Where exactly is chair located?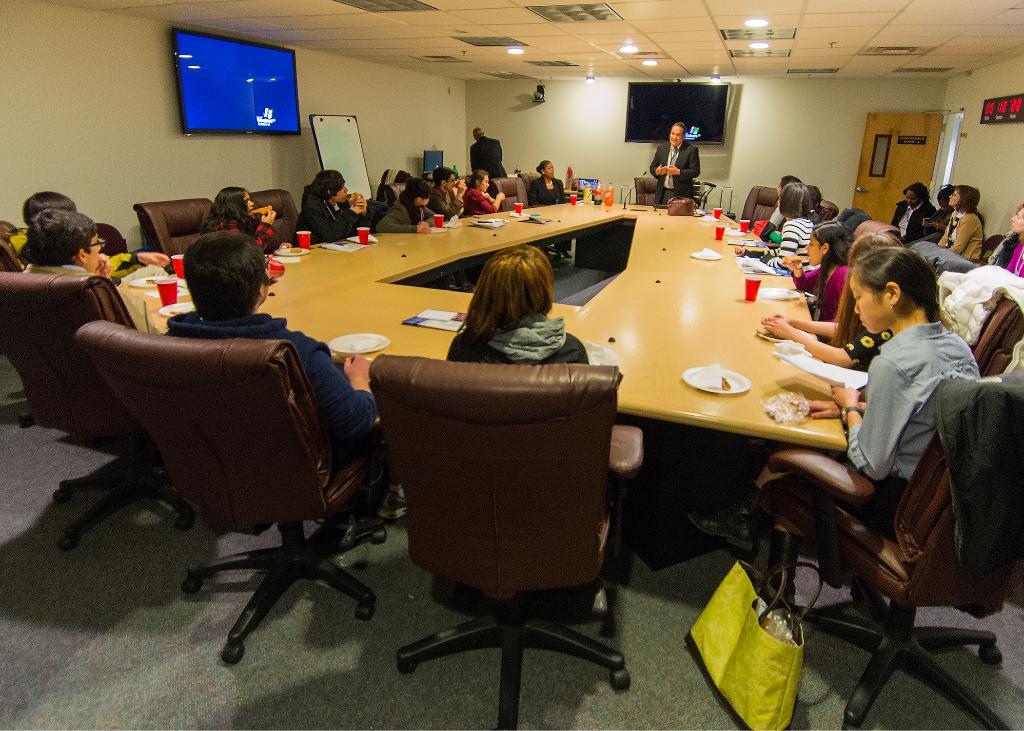
Its bounding box is {"x1": 86, "y1": 218, "x2": 128, "y2": 259}.
